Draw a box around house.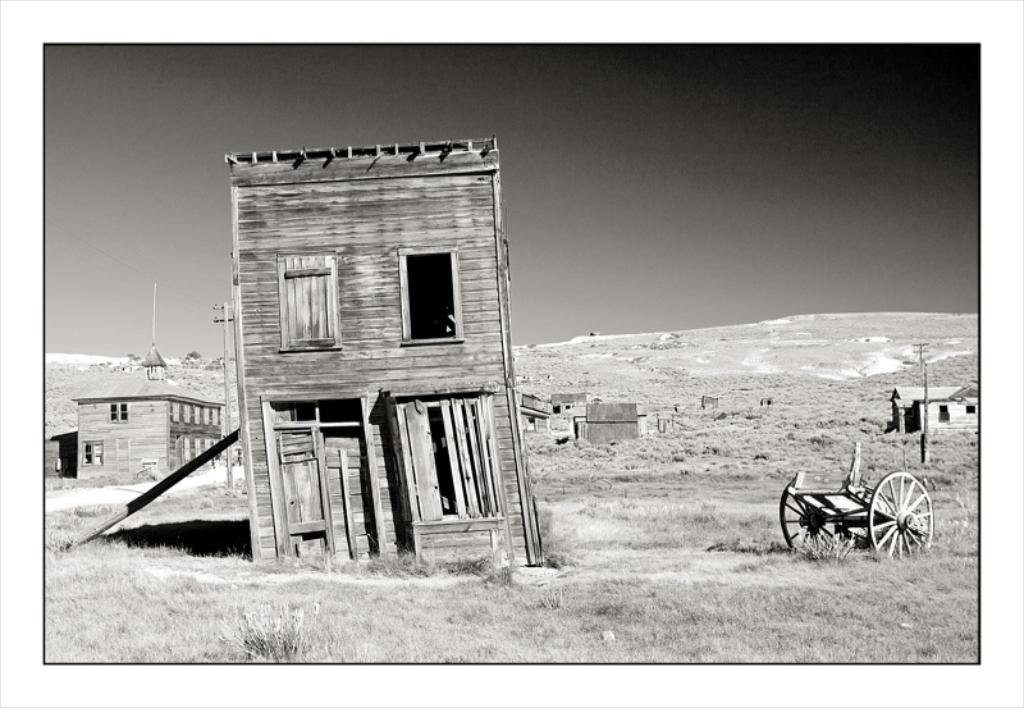
detection(554, 394, 588, 429).
